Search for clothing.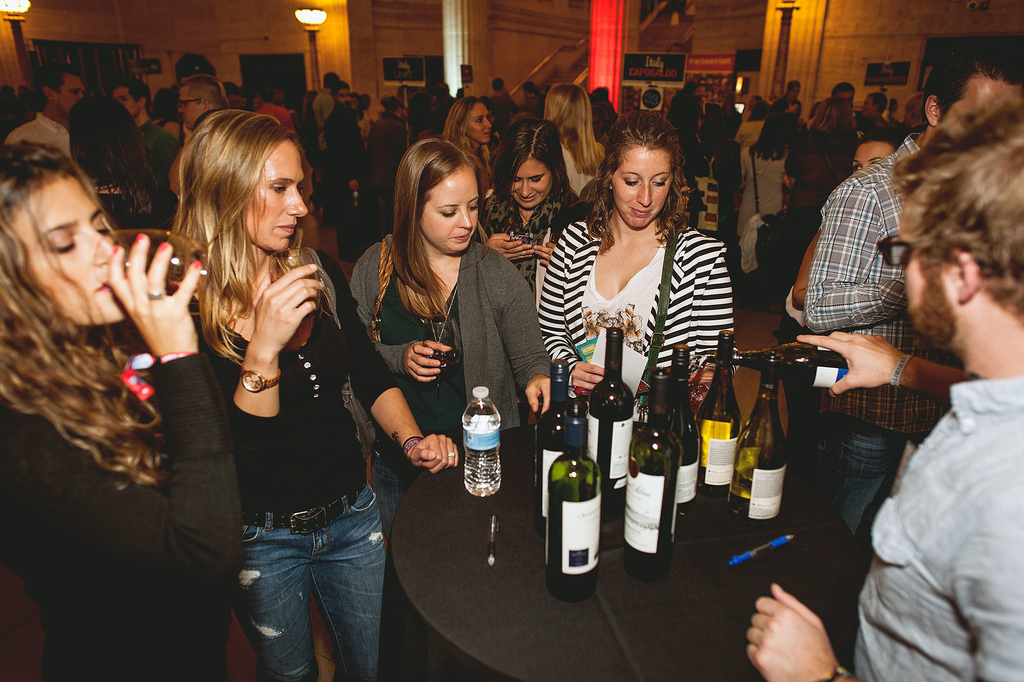
Found at [left=132, top=117, right=182, bottom=208].
